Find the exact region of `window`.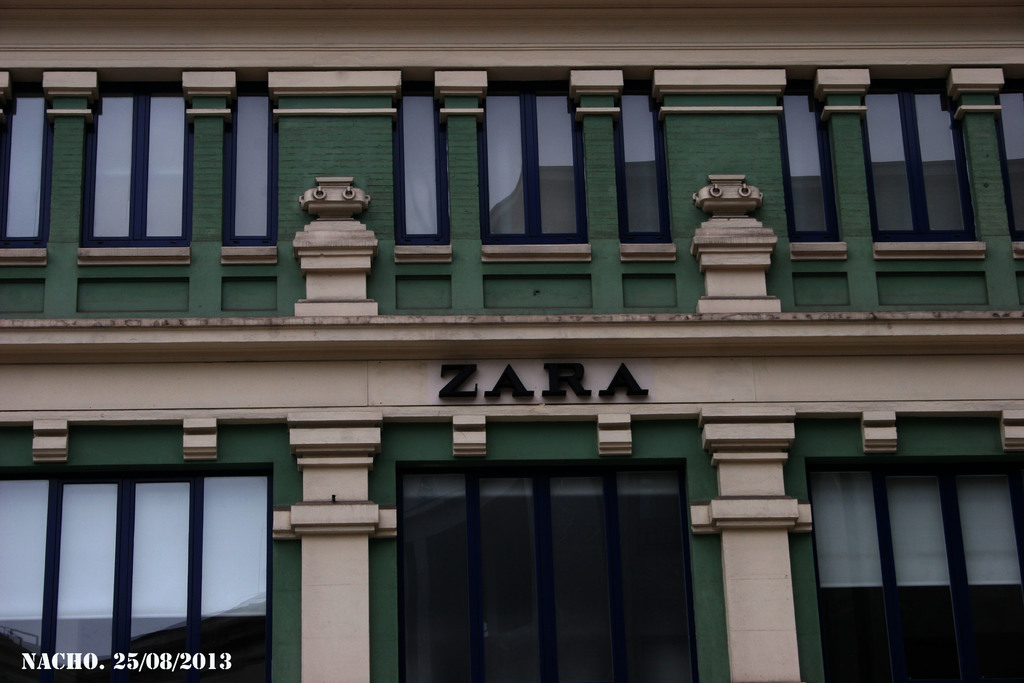
Exact region: <region>82, 84, 192, 248</region>.
